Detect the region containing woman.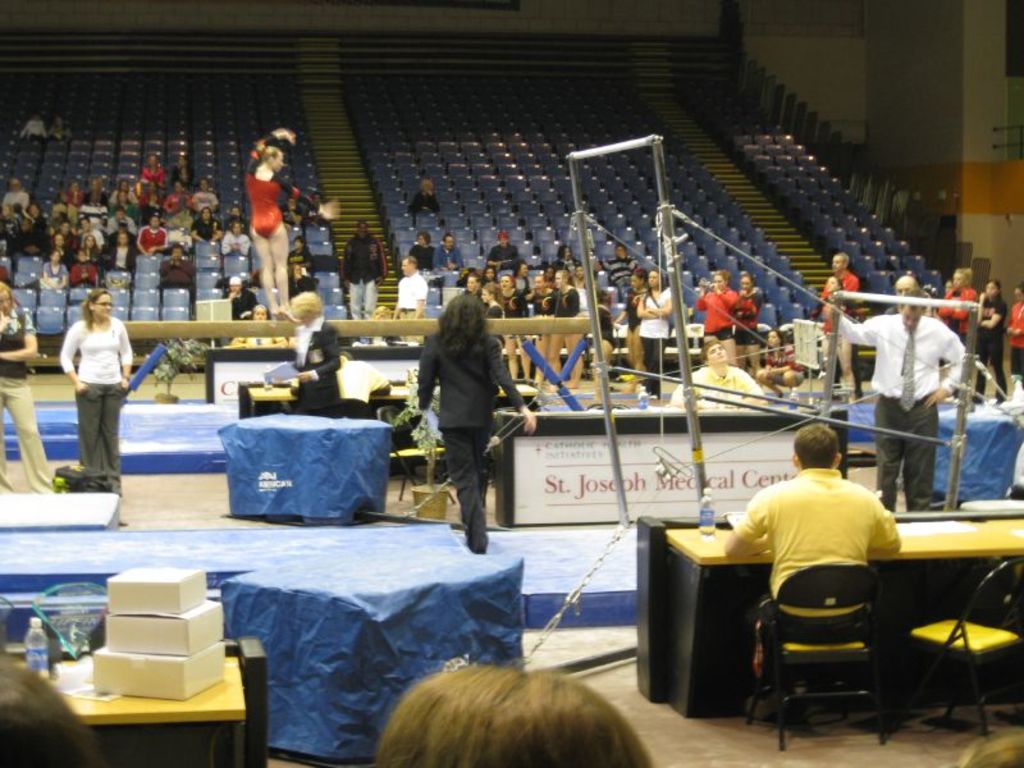
locate(404, 230, 435, 273).
